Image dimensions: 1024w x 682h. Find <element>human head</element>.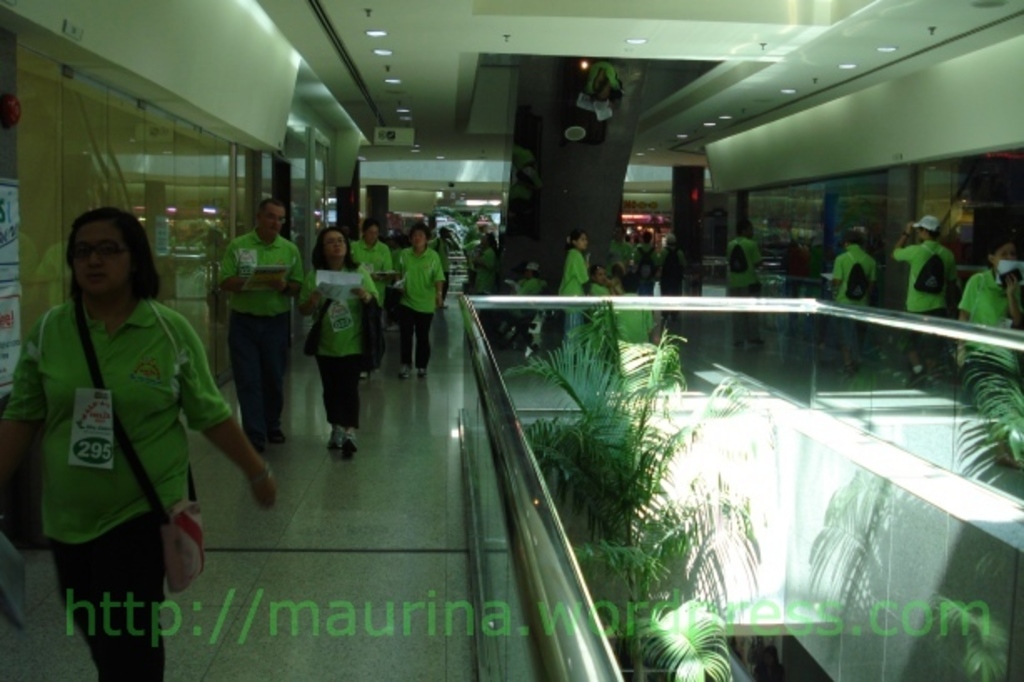
rect(989, 240, 1021, 273).
